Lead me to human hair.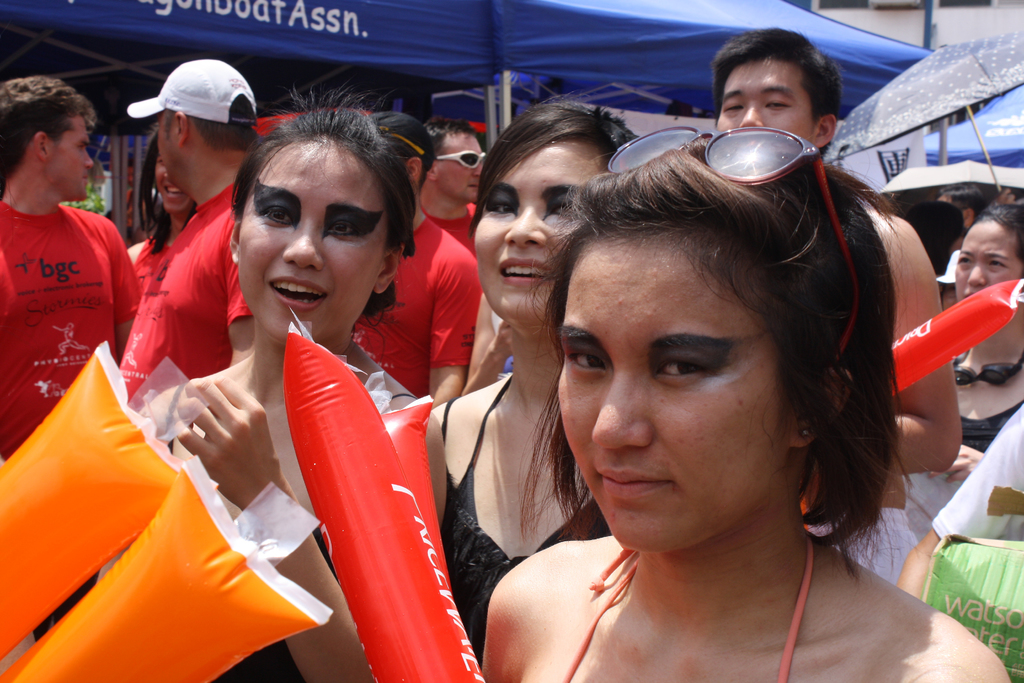
Lead to x1=707 y1=21 x2=850 y2=149.
